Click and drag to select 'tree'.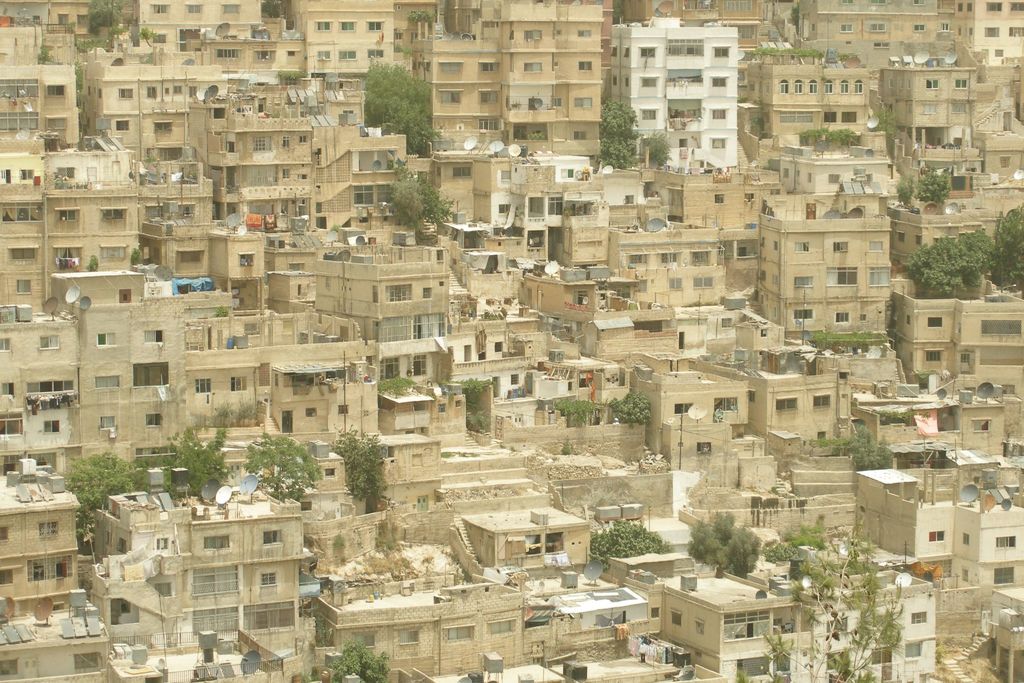
Selection: l=34, t=38, r=49, b=62.
